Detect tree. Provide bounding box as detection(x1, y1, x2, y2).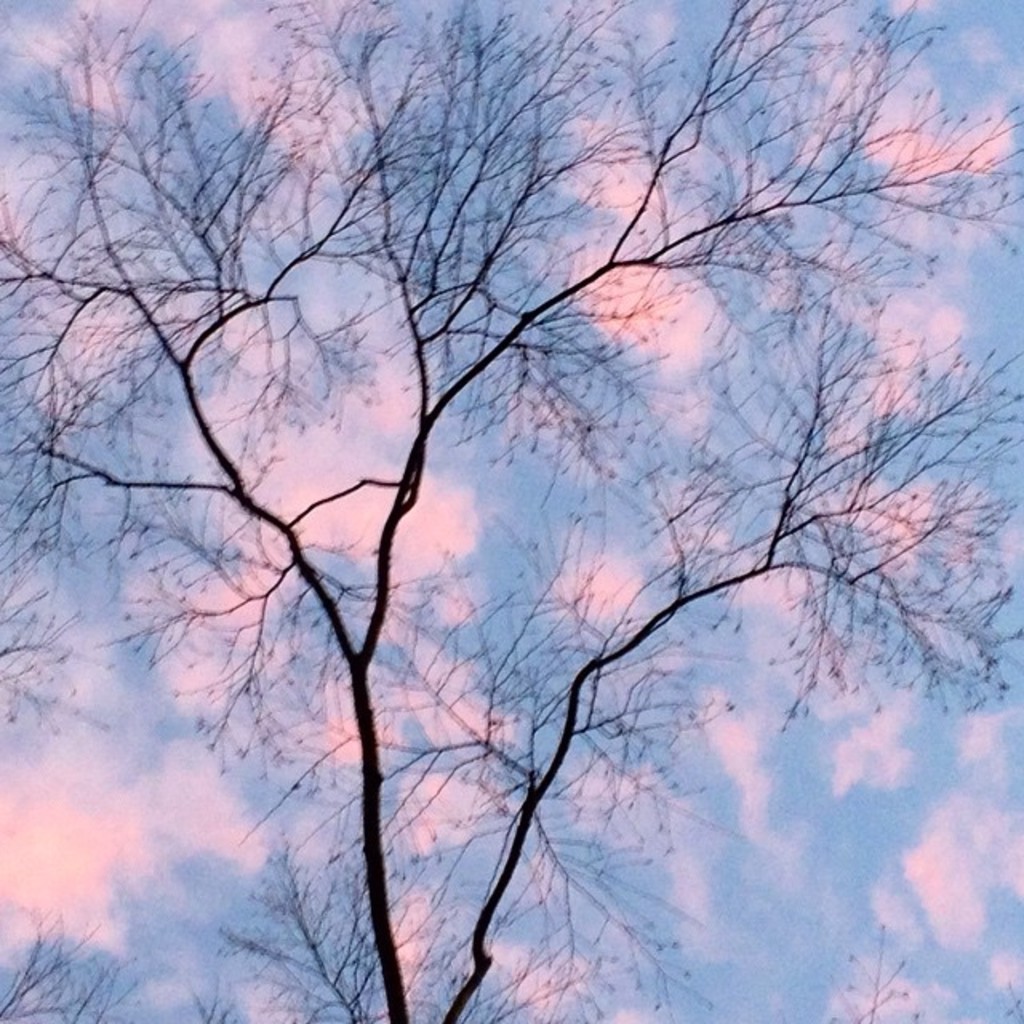
detection(0, 0, 1022, 1022).
